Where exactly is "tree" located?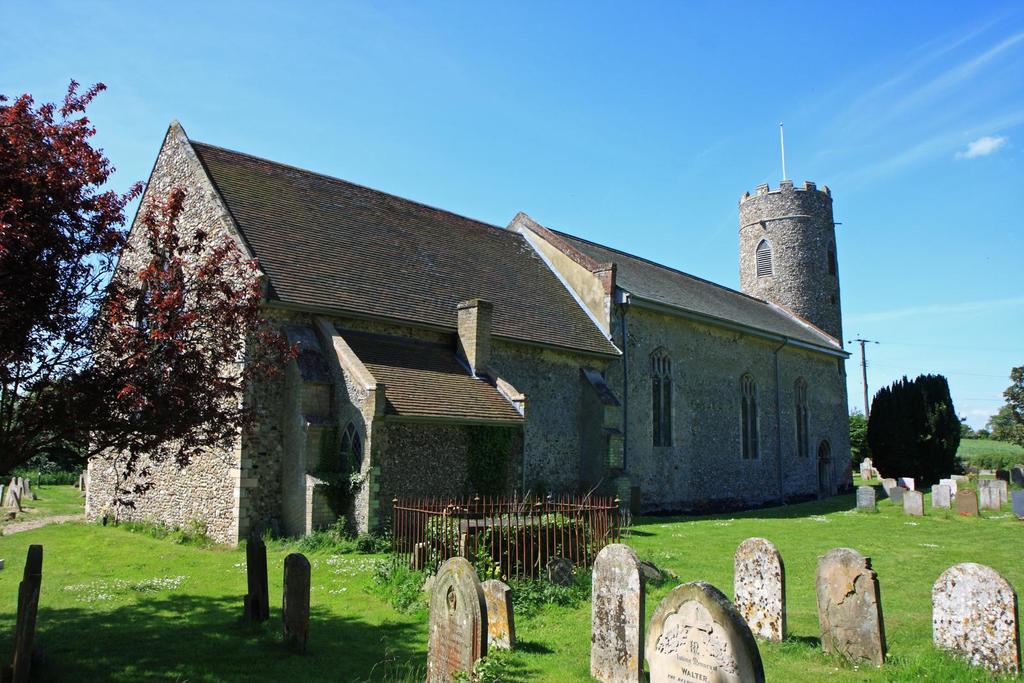
Its bounding box is 995/366/1023/445.
